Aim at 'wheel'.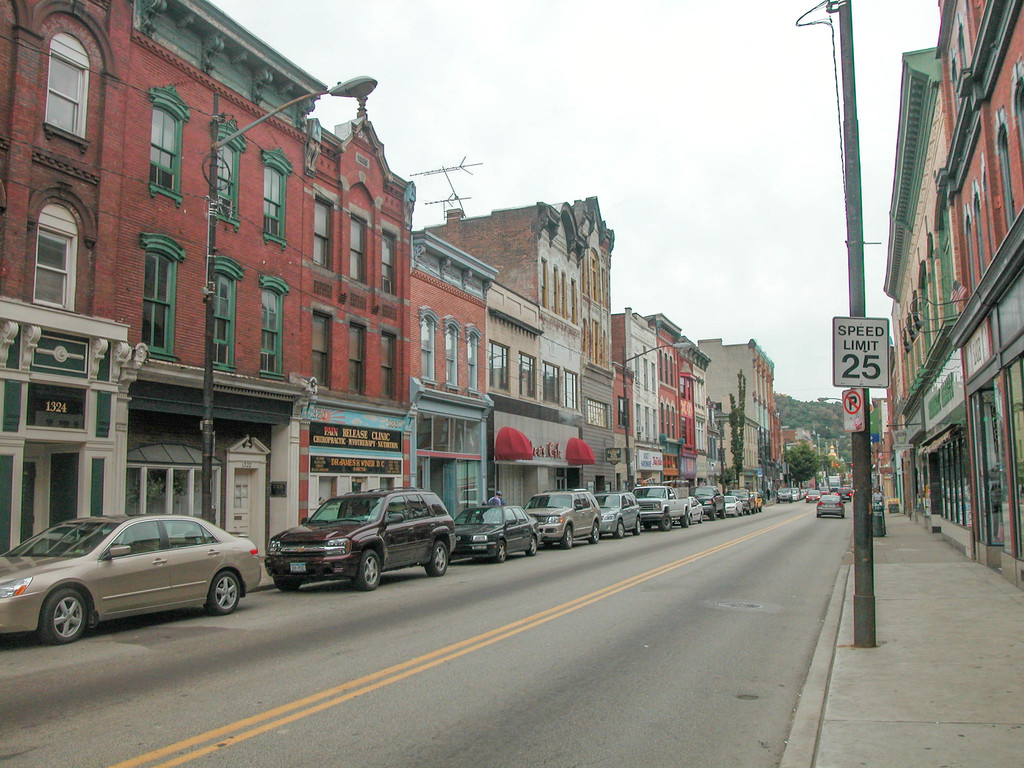
Aimed at (680,515,687,529).
